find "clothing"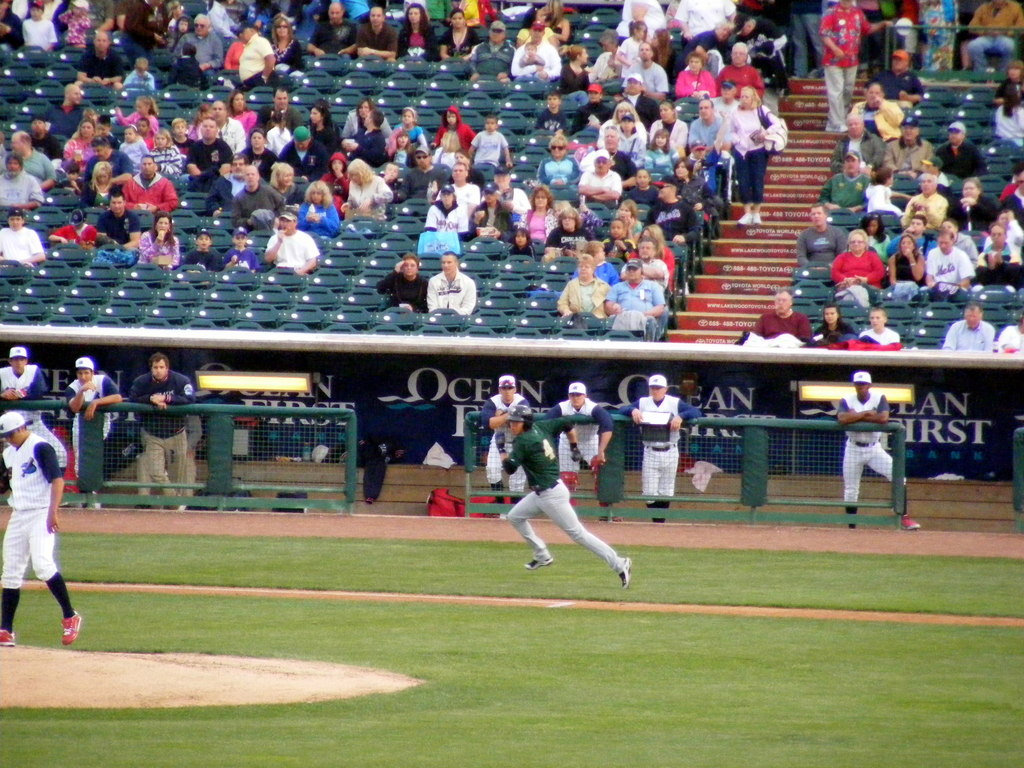
Rect(390, 155, 451, 202)
